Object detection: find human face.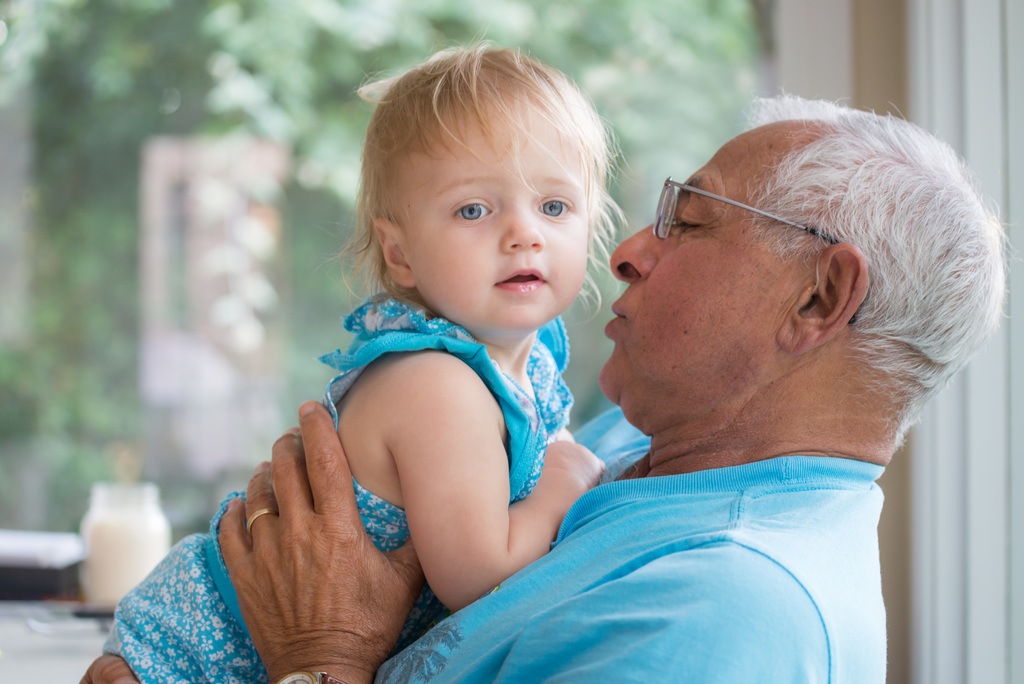
x1=586 y1=130 x2=820 y2=423.
